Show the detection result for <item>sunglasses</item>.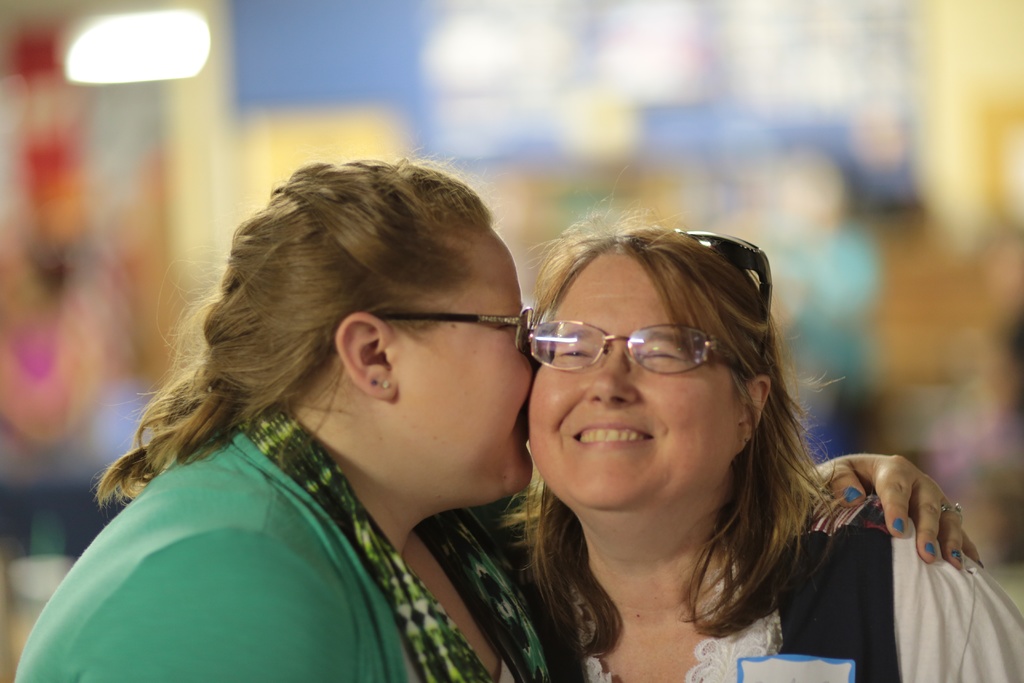
rect(676, 231, 774, 365).
